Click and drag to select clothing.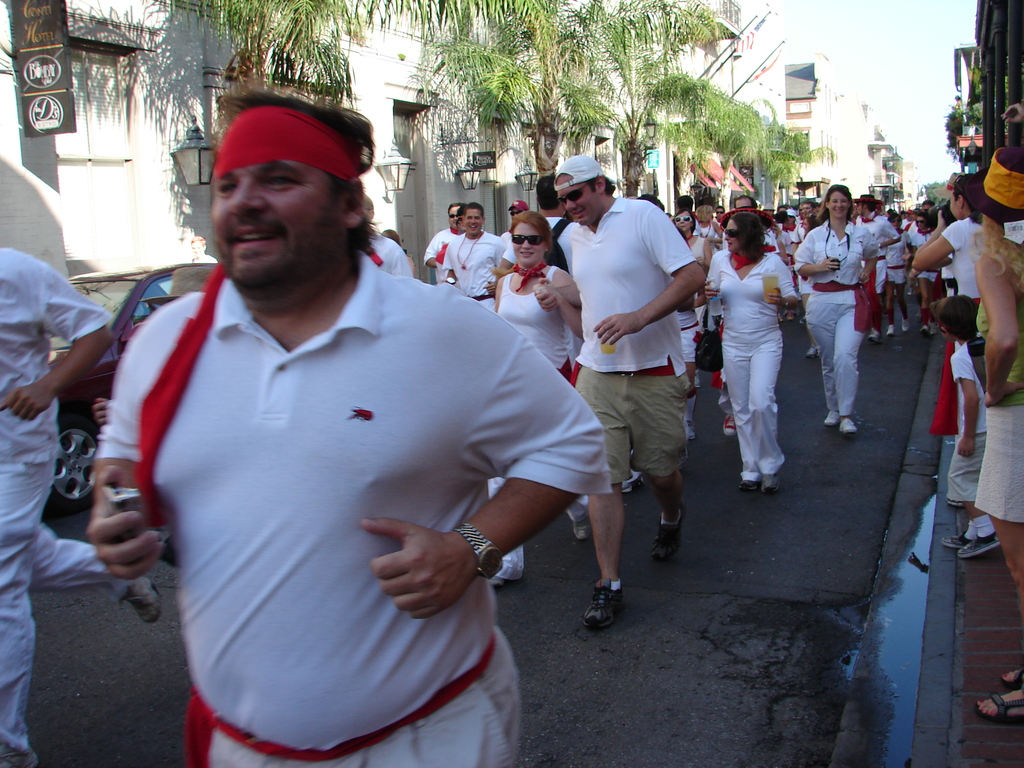
Selection: 0 245 111 767.
